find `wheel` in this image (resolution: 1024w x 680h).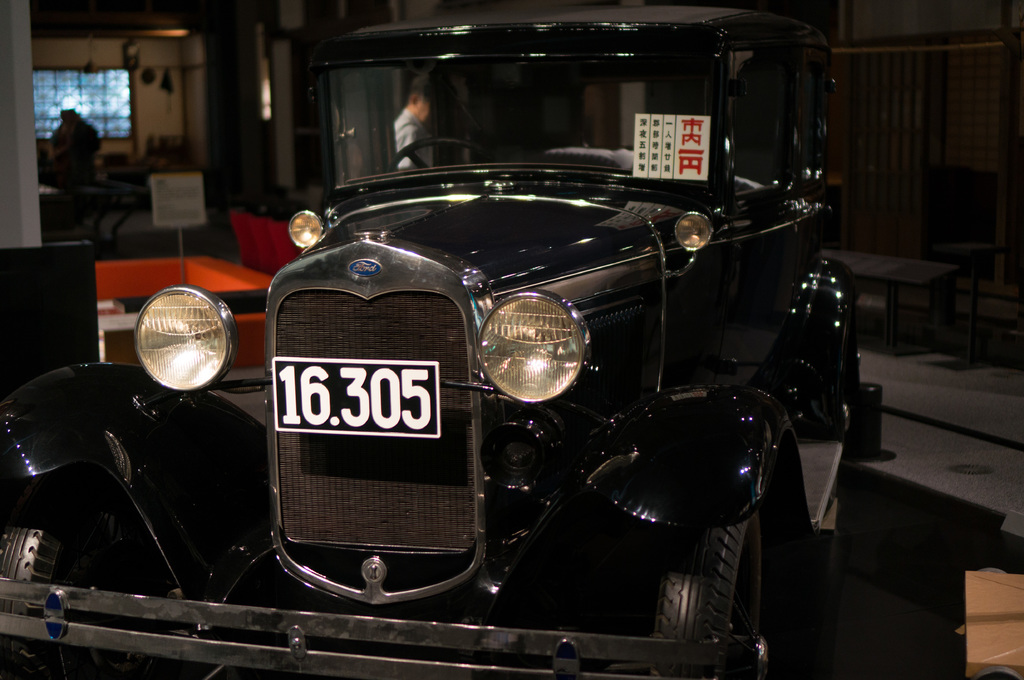
l=650, t=510, r=769, b=679.
